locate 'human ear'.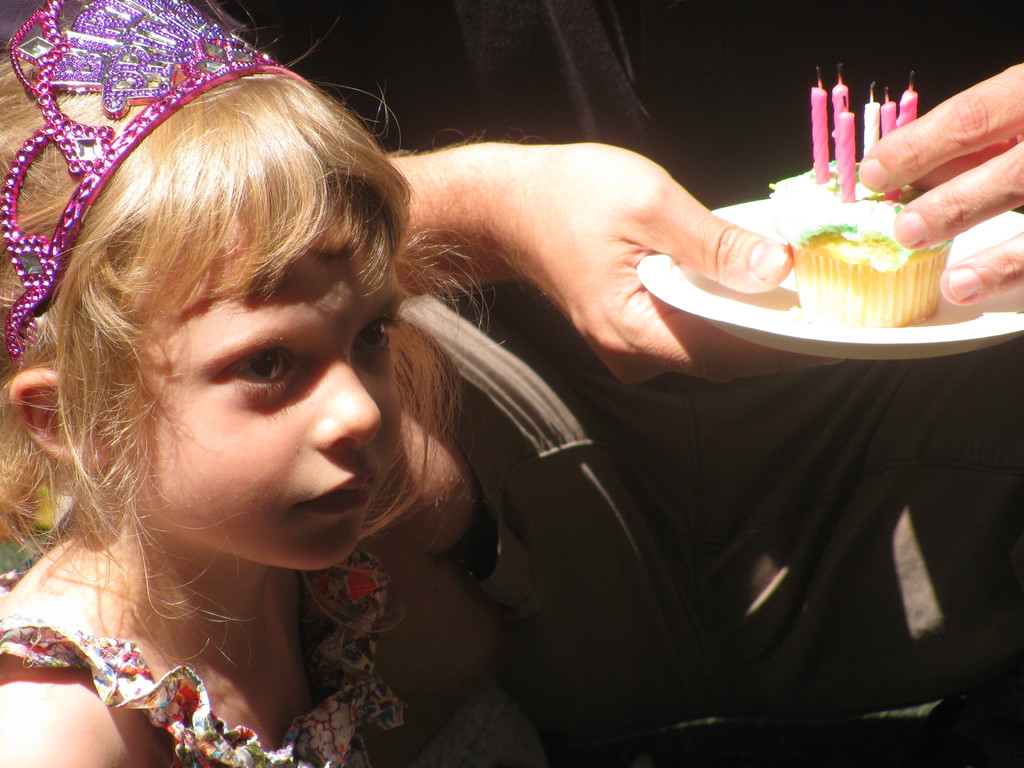
Bounding box: (10,371,112,467).
